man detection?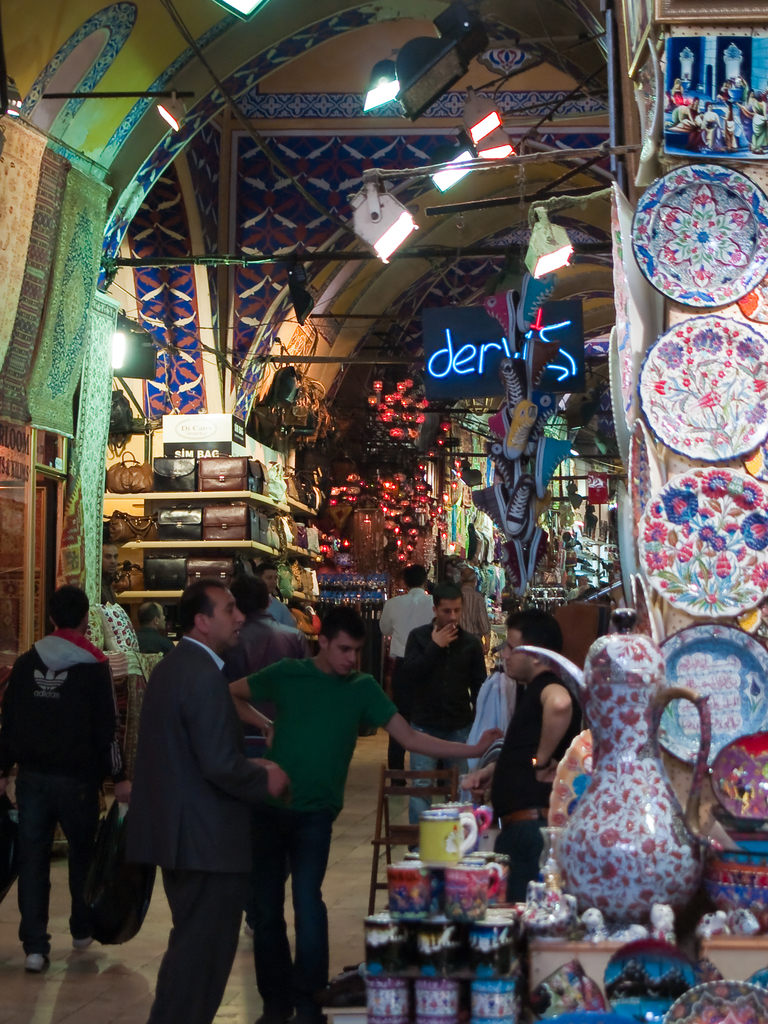
{"x1": 254, "y1": 560, "x2": 301, "y2": 627}
